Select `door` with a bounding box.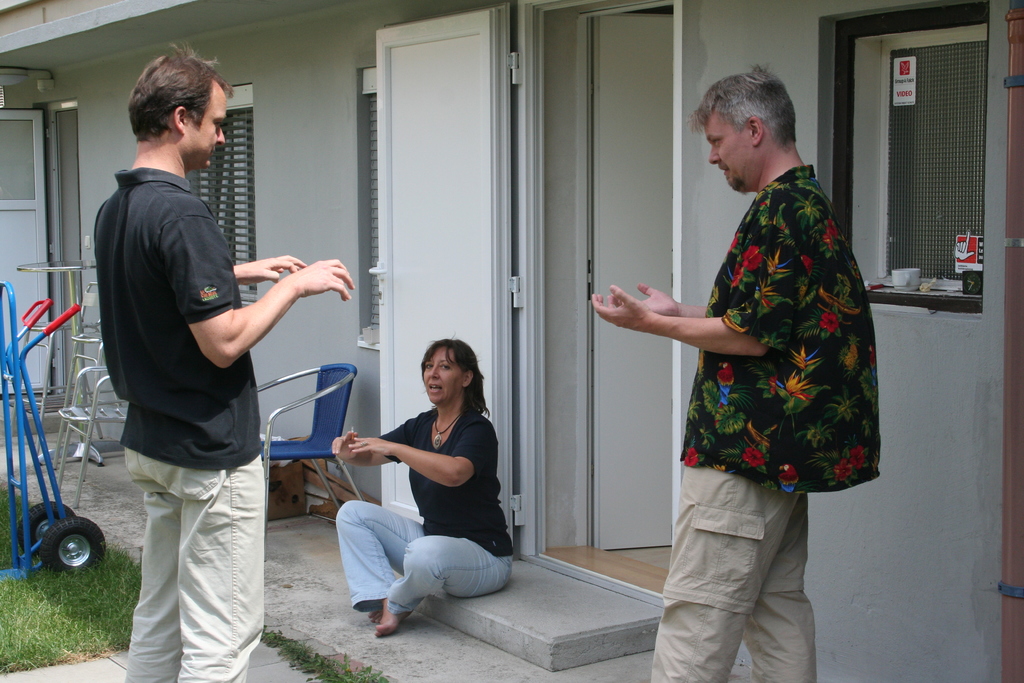
left=0, top=105, right=53, bottom=397.
